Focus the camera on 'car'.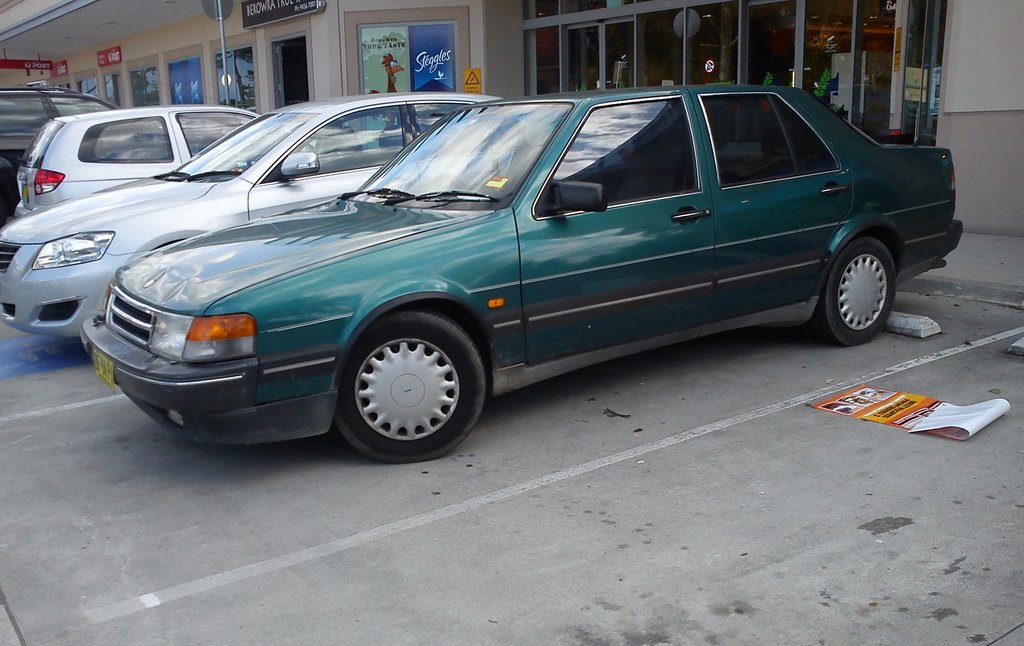
Focus region: l=0, t=94, r=505, b=341.
